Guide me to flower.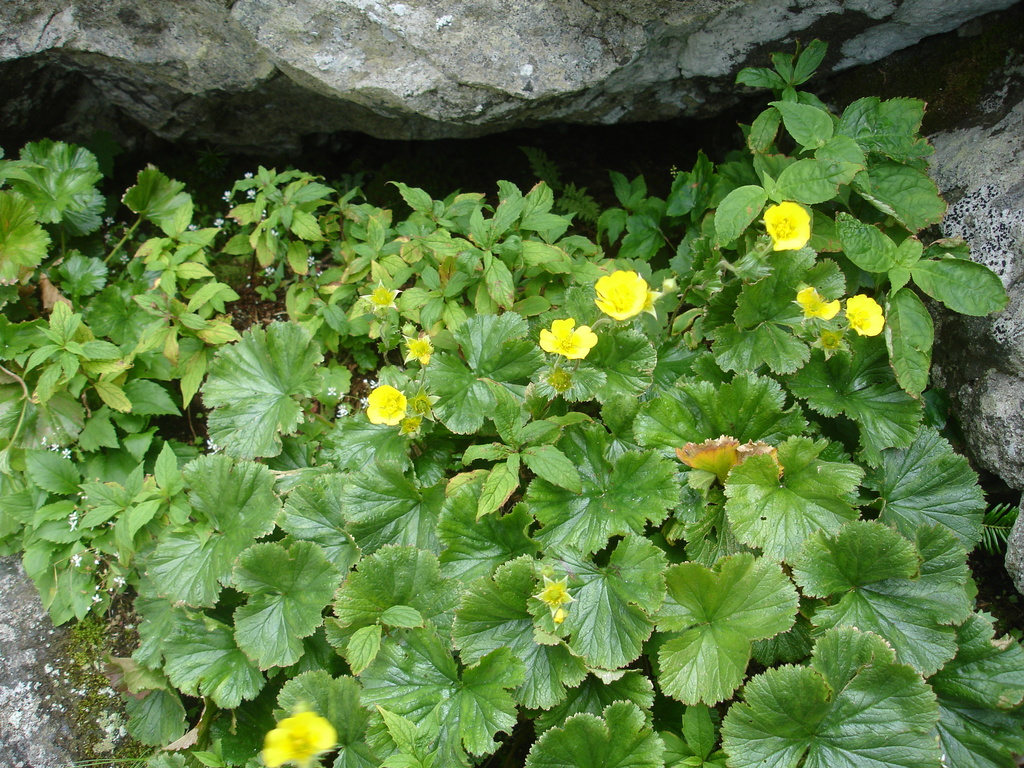
Guidance: {"x1": 536, "y1": 315, "x2": 598, "y2": 363}.
